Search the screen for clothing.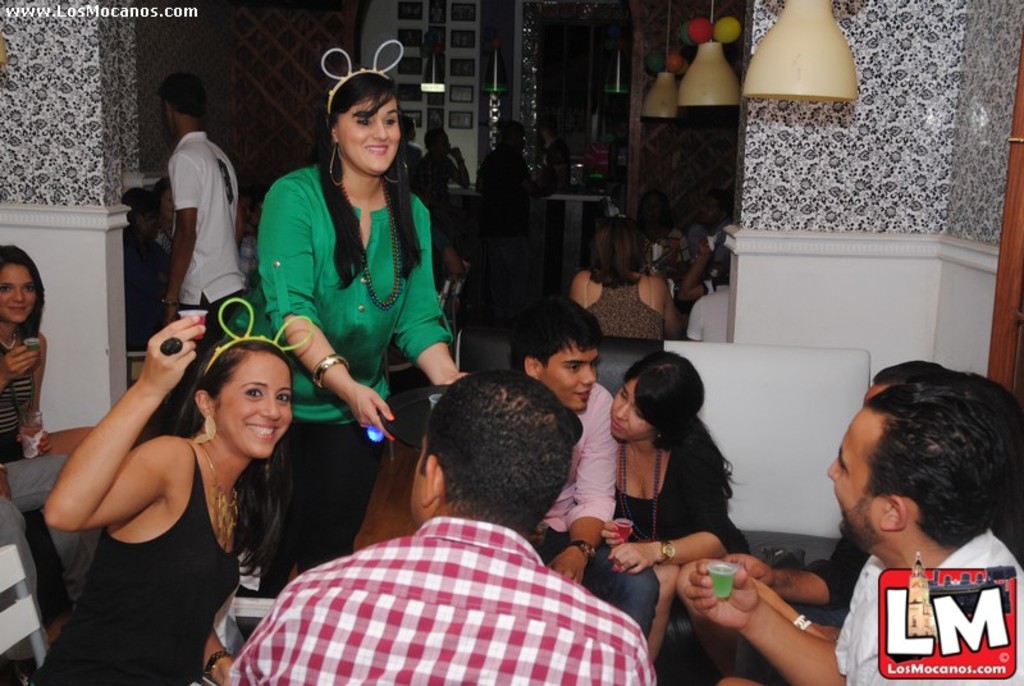
Found at [x1=801, y1=534, x2=873, y2=610].
